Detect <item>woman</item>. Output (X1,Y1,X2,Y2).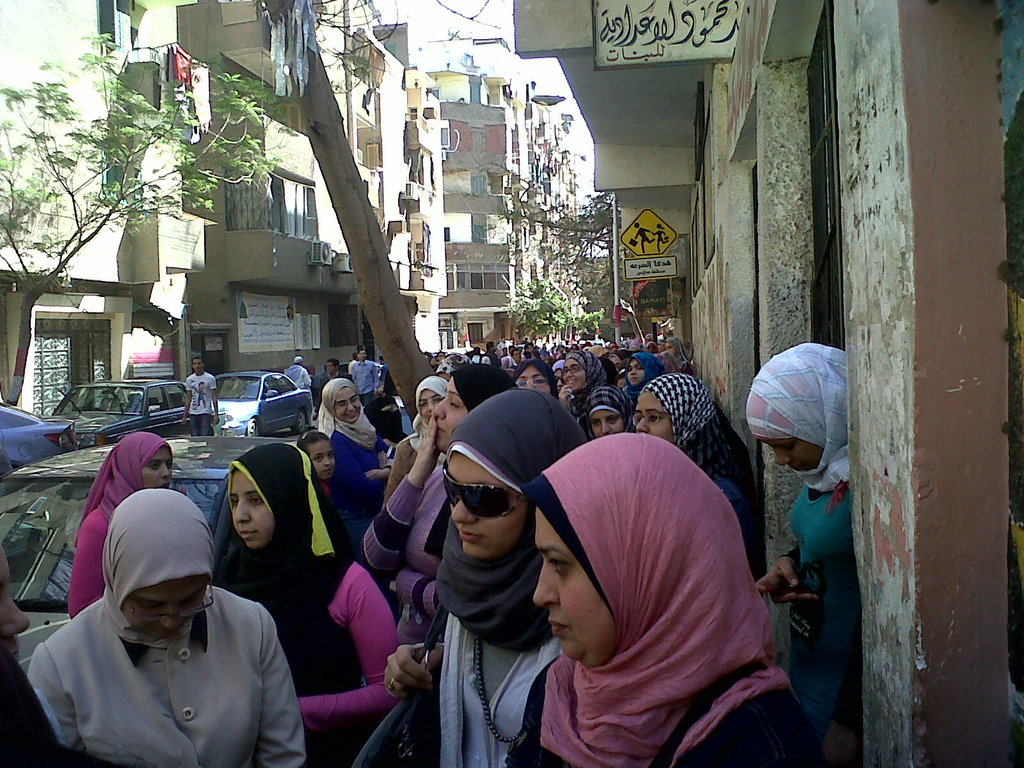
(381,373,451,504).
